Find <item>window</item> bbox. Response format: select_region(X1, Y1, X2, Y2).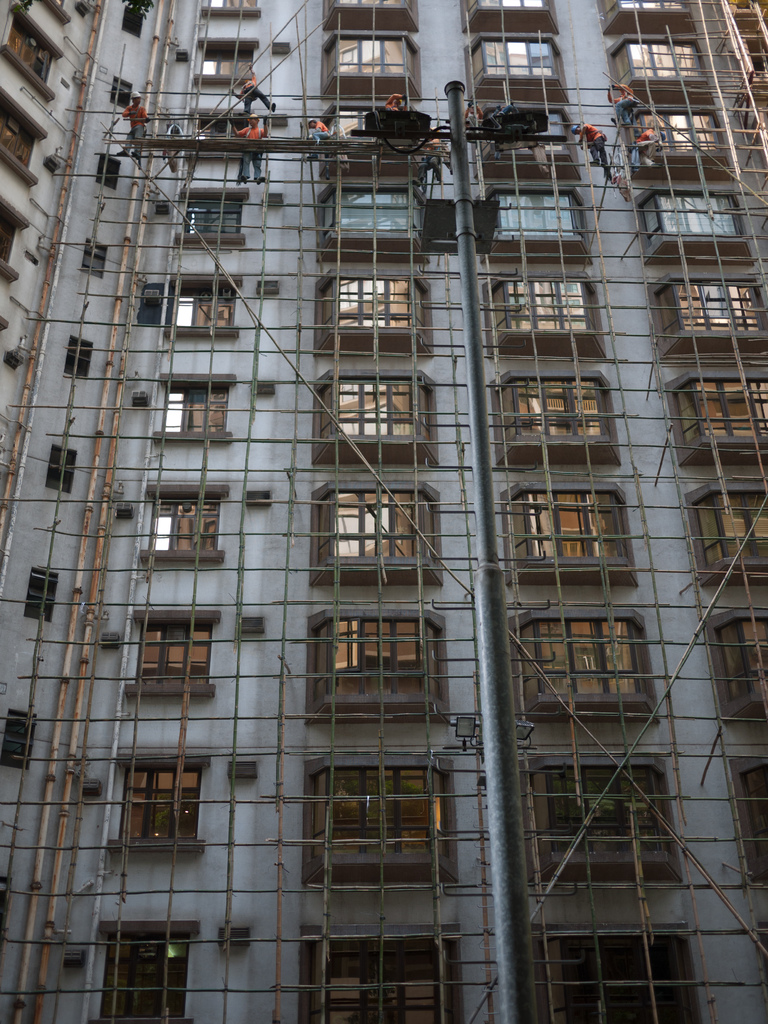
select_region(164, 273, 239, 337).
